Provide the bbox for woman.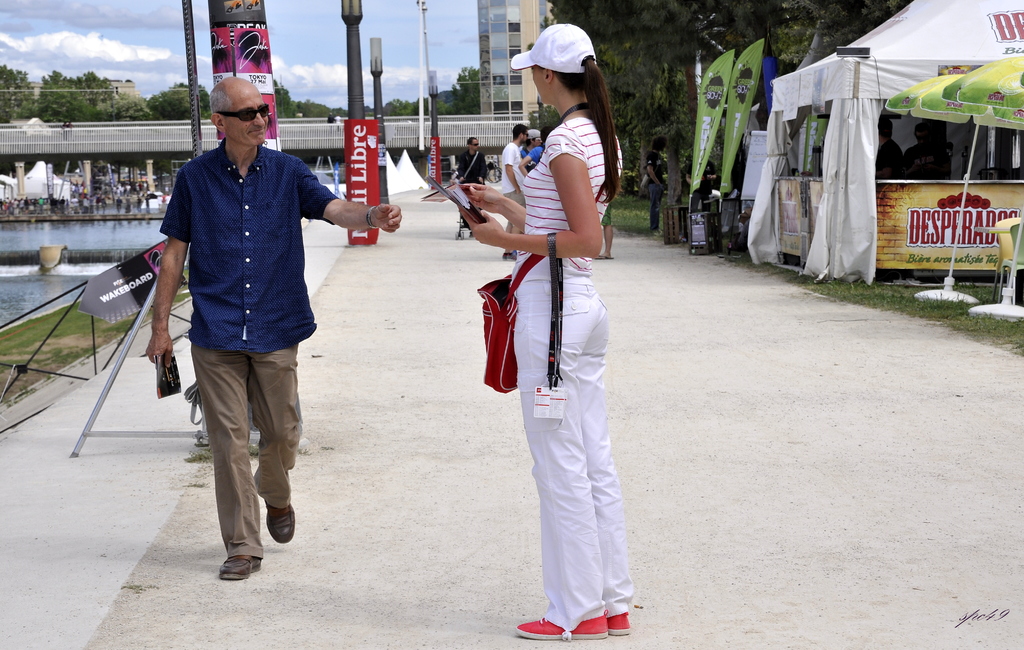
Rect(476, 57, 640, 649).
